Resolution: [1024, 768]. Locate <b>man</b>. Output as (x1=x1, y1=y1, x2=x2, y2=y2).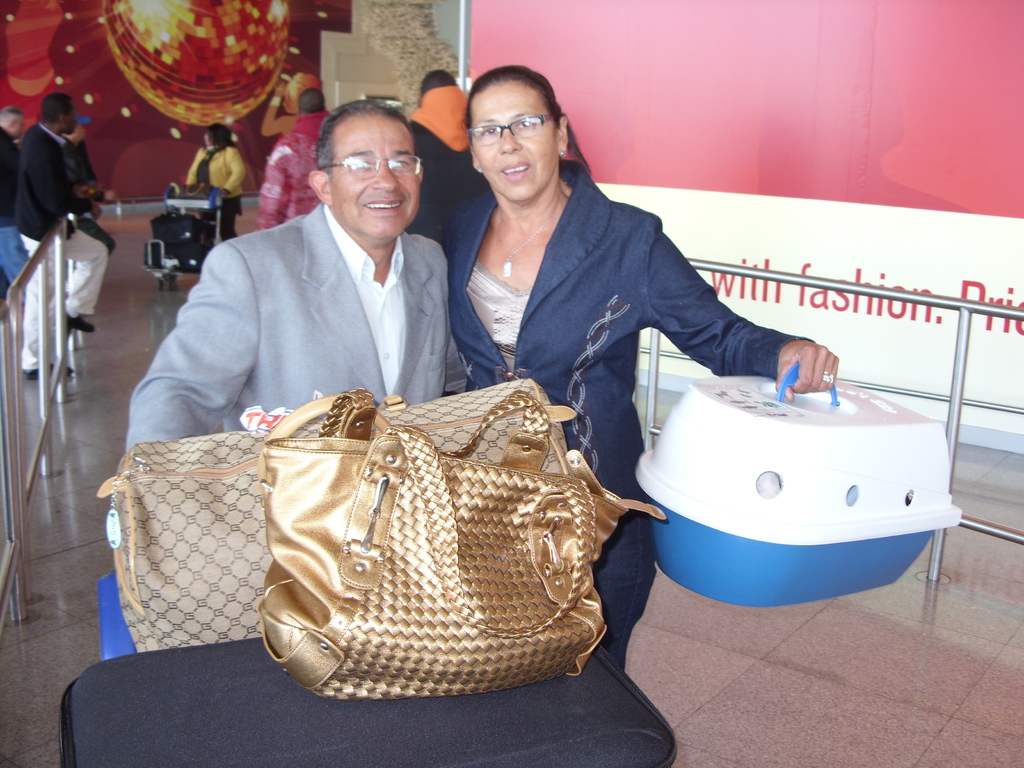
(x1=133, y1=100, x2=486, y2=475).
